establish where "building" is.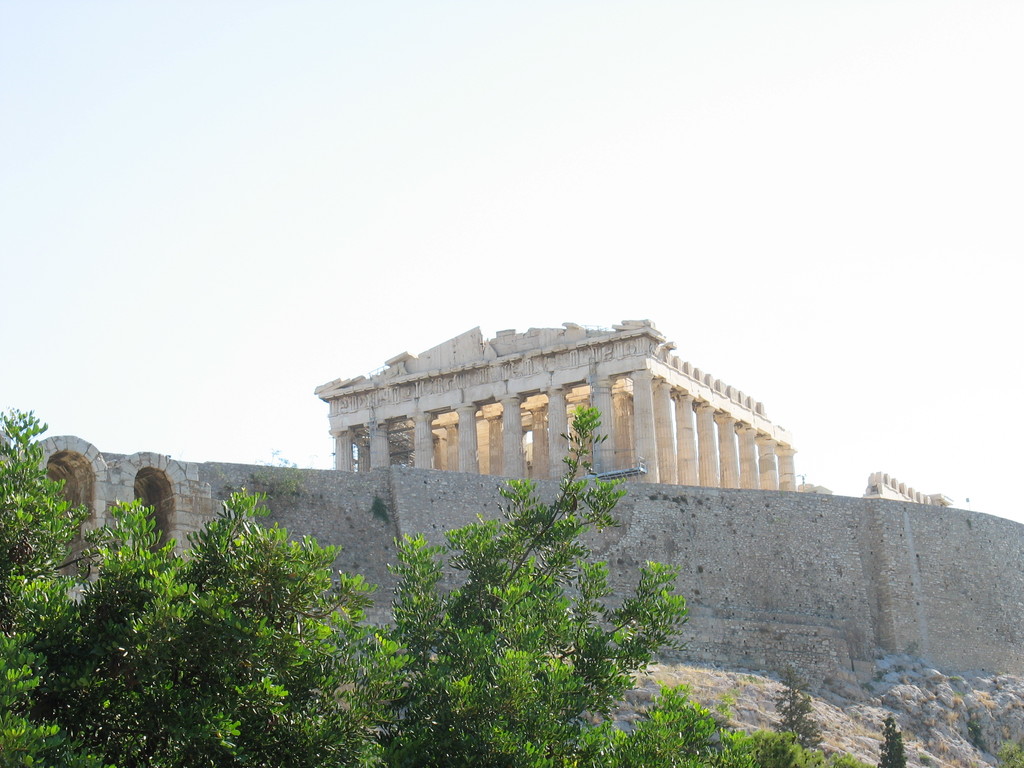
Established at 0, 330, 1023, 678.
